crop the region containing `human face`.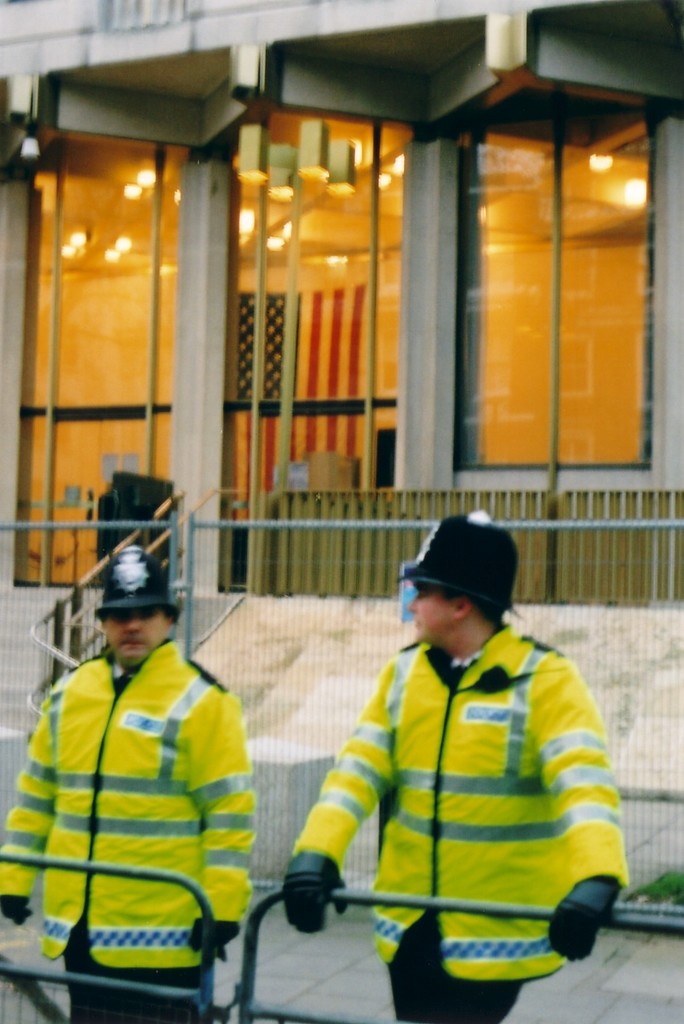
Crop region: x1=406 y1=578 x2=461 y2=646.
